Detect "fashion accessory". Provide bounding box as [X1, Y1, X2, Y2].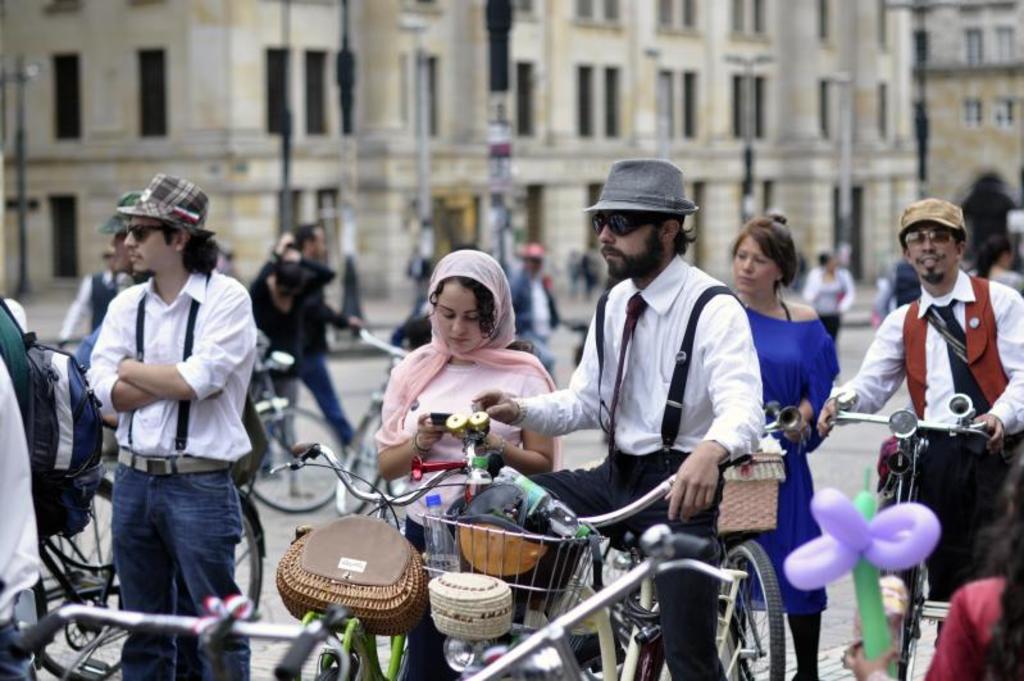
[126, 223, 169, 244].
